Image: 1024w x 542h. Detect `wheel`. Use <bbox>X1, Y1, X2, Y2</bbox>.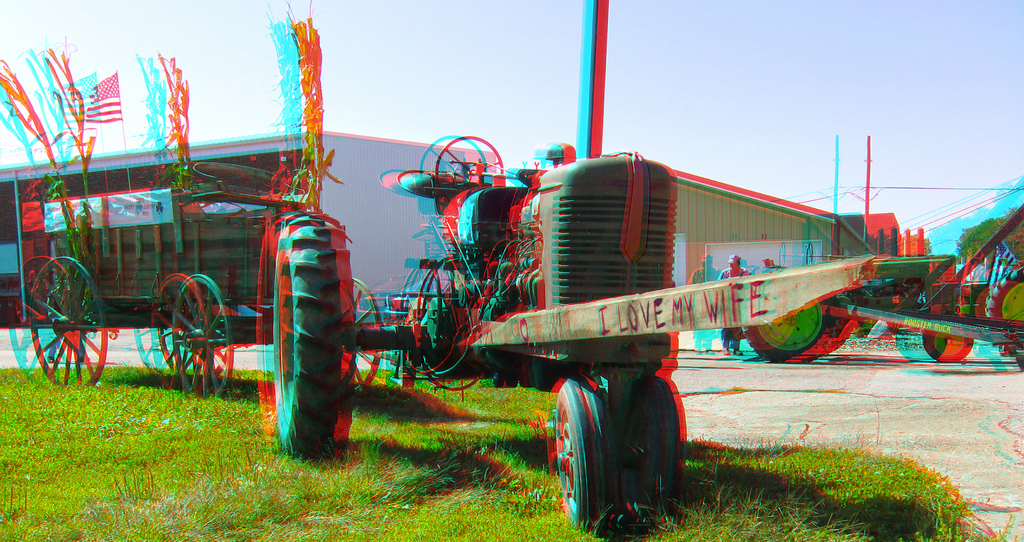
<bbox>28, 258, 111, 386</bbox>.
